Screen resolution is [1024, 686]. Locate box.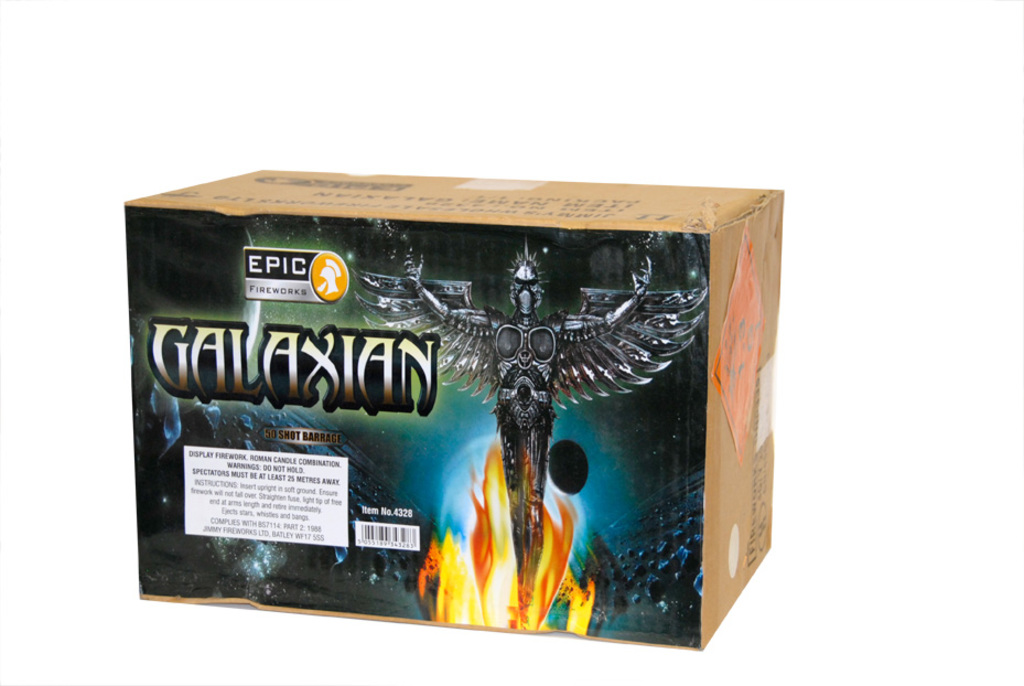
pyautogui.locateOnScreen(126, 169, 786, 654).
